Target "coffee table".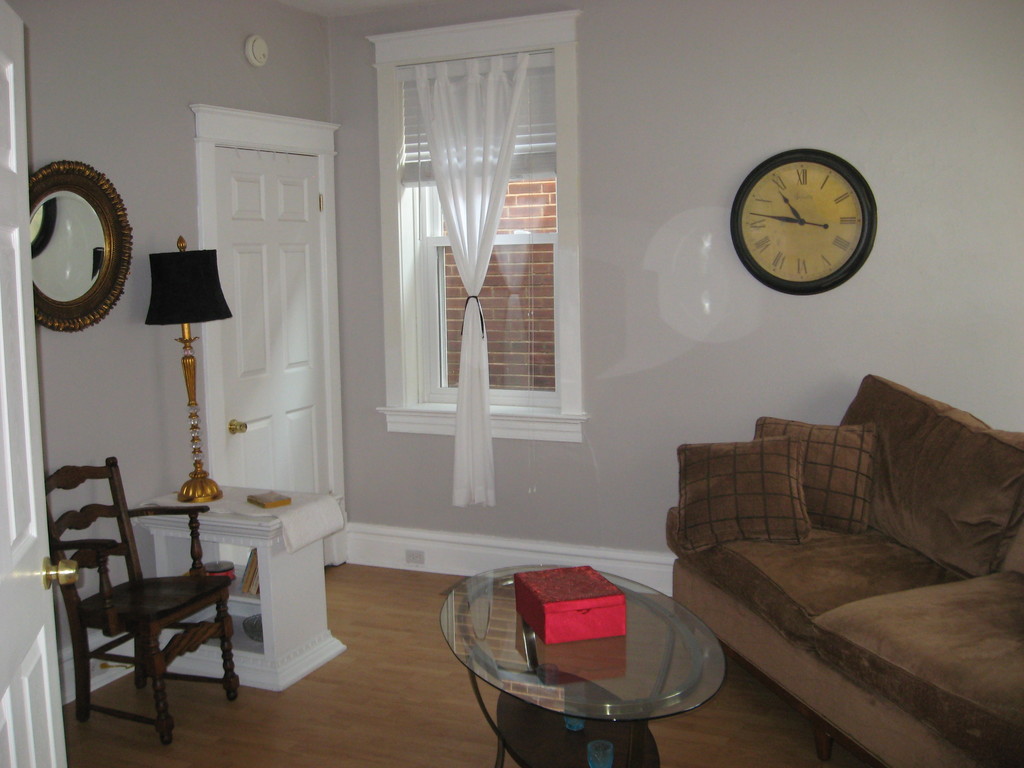
Target region: pyautogui.locateOnScreen(445, 564, 725, 767).
